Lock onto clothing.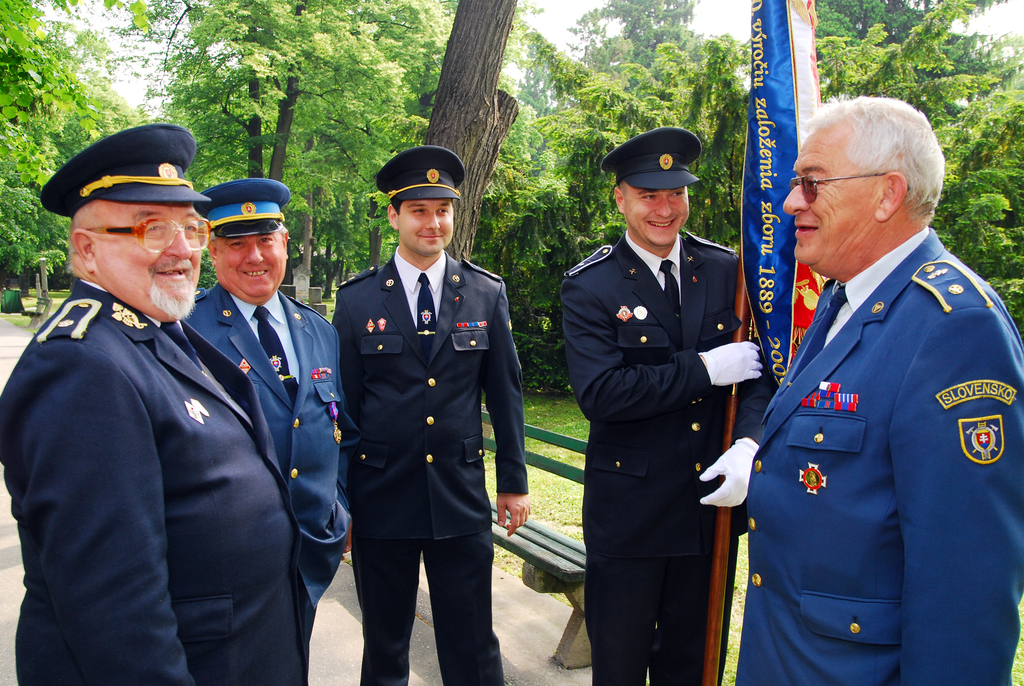
Locked: [552, 225, 775, 685].
